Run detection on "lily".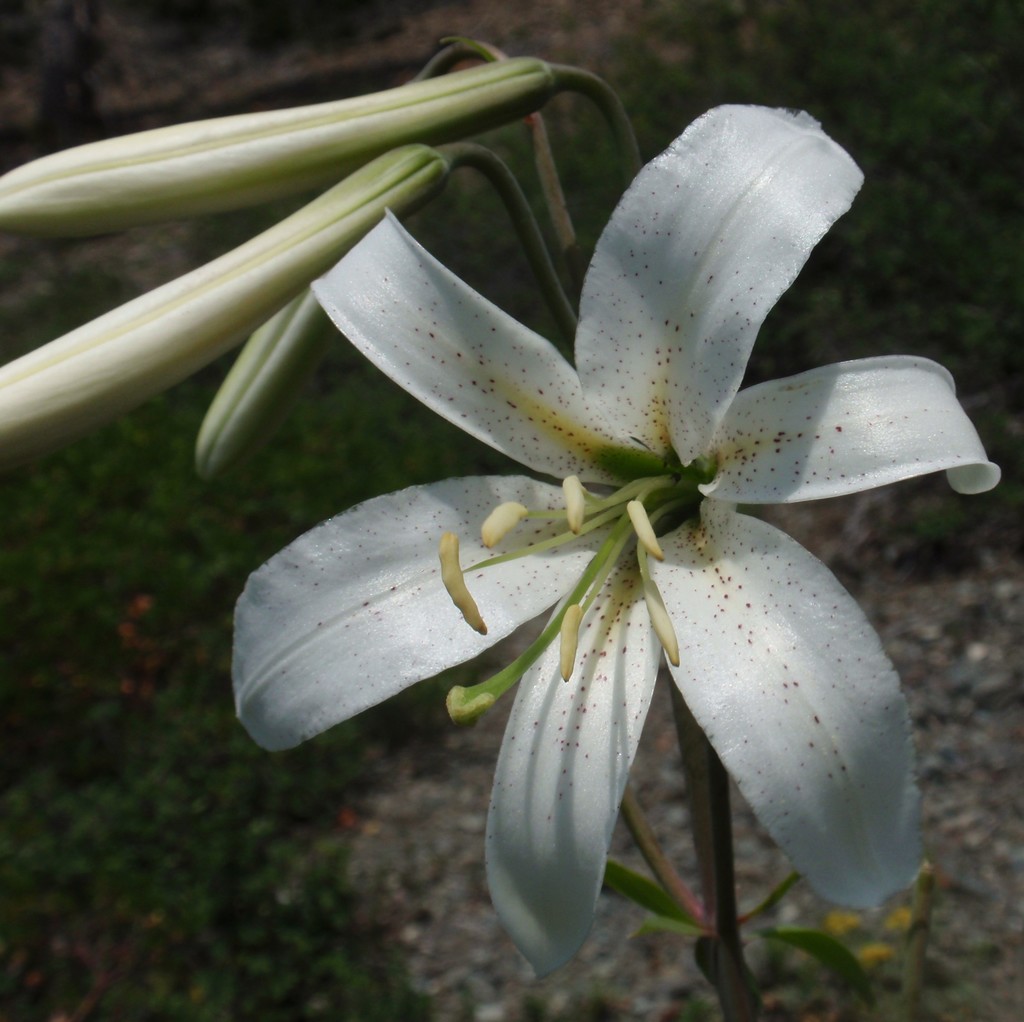
Result: detection(229, 100, 1004, 974).
